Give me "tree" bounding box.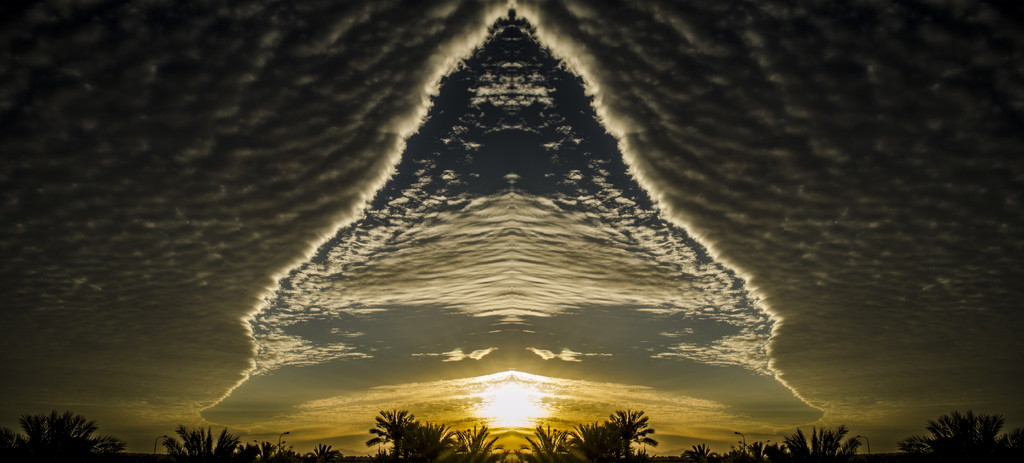
x1=266 y1=432 x2=348 y2=462.
